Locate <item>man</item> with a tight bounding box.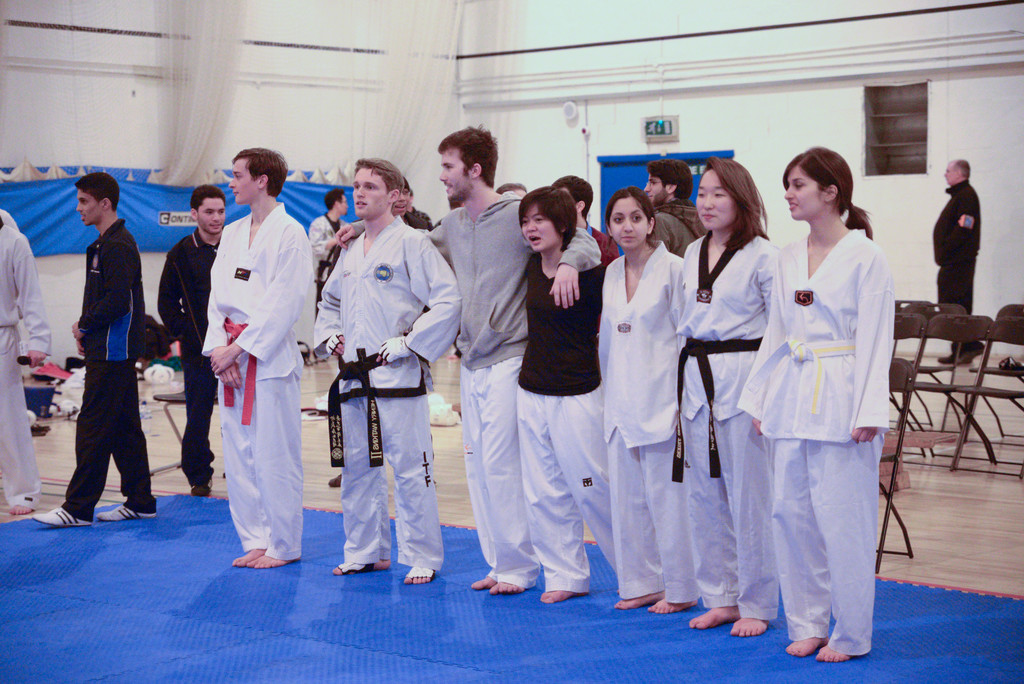
left=645, top=160, right=703, bottom=256.
